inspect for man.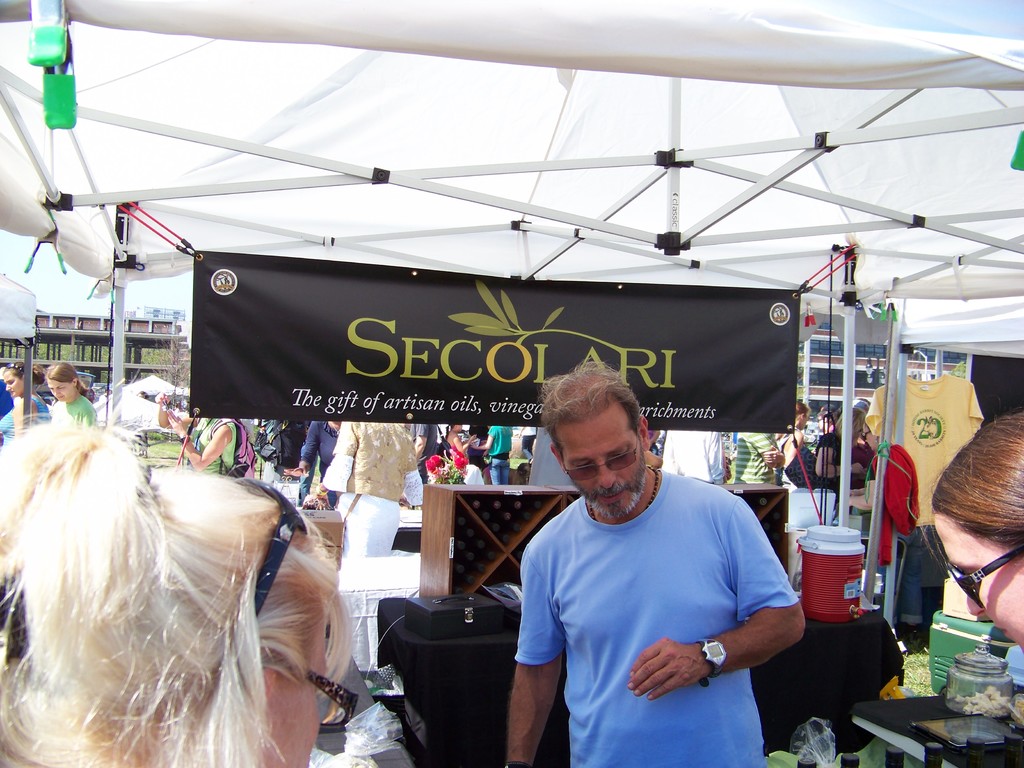
Inspection: pyautogui.locateOnScreen(503, 376, 820, 758).
